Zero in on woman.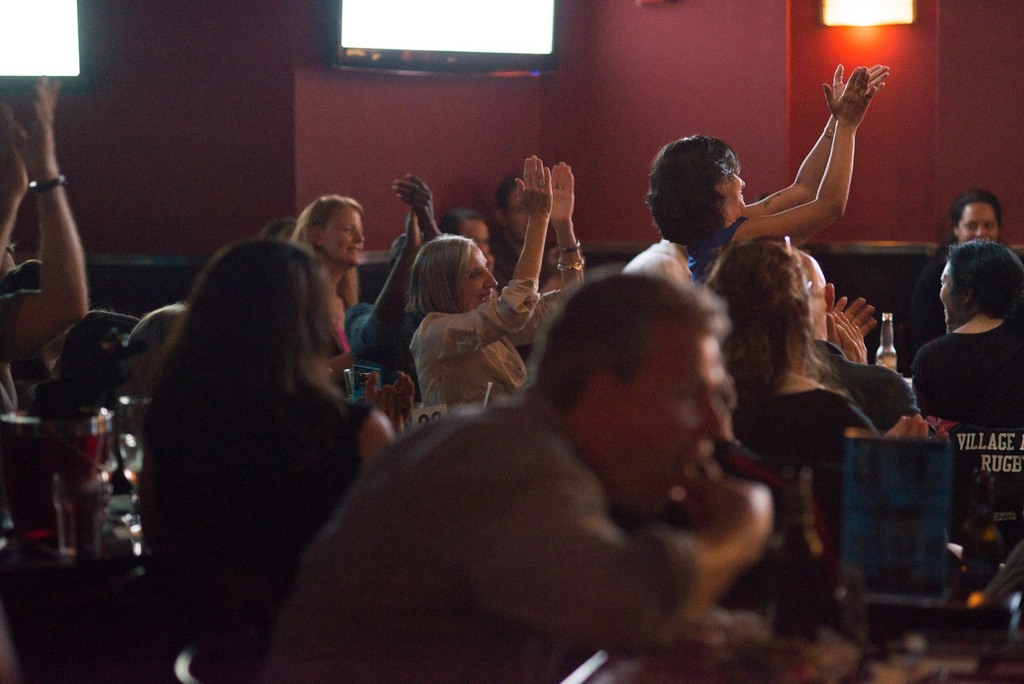
Zeroed in: crop(292, 187, 367, 308).
